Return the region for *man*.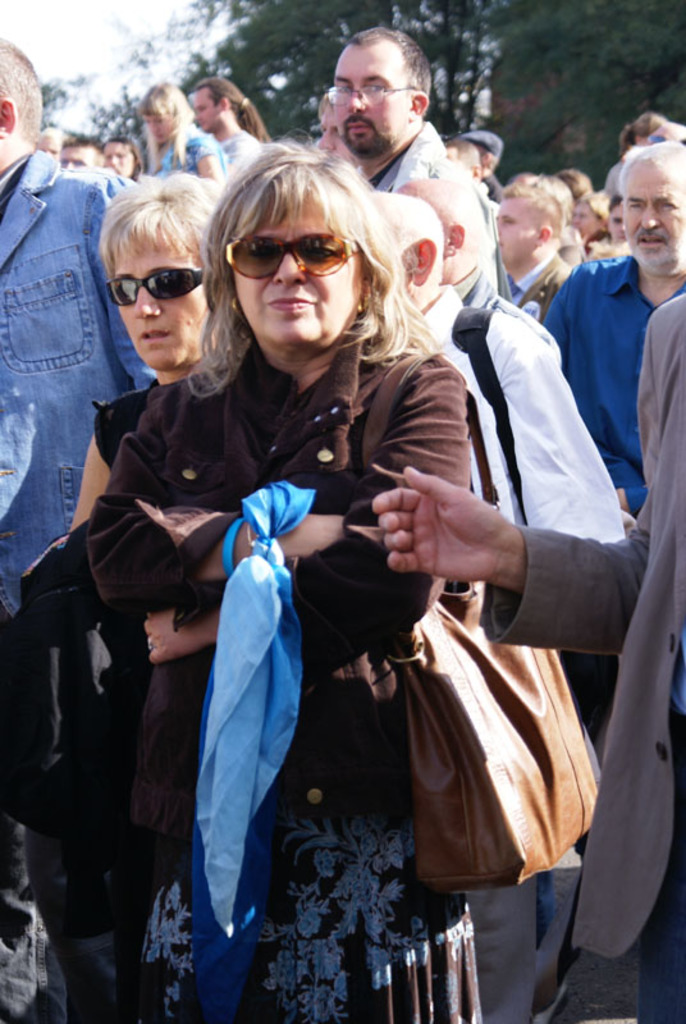
[x1=56, y1=129, x2=109, y2=169].
